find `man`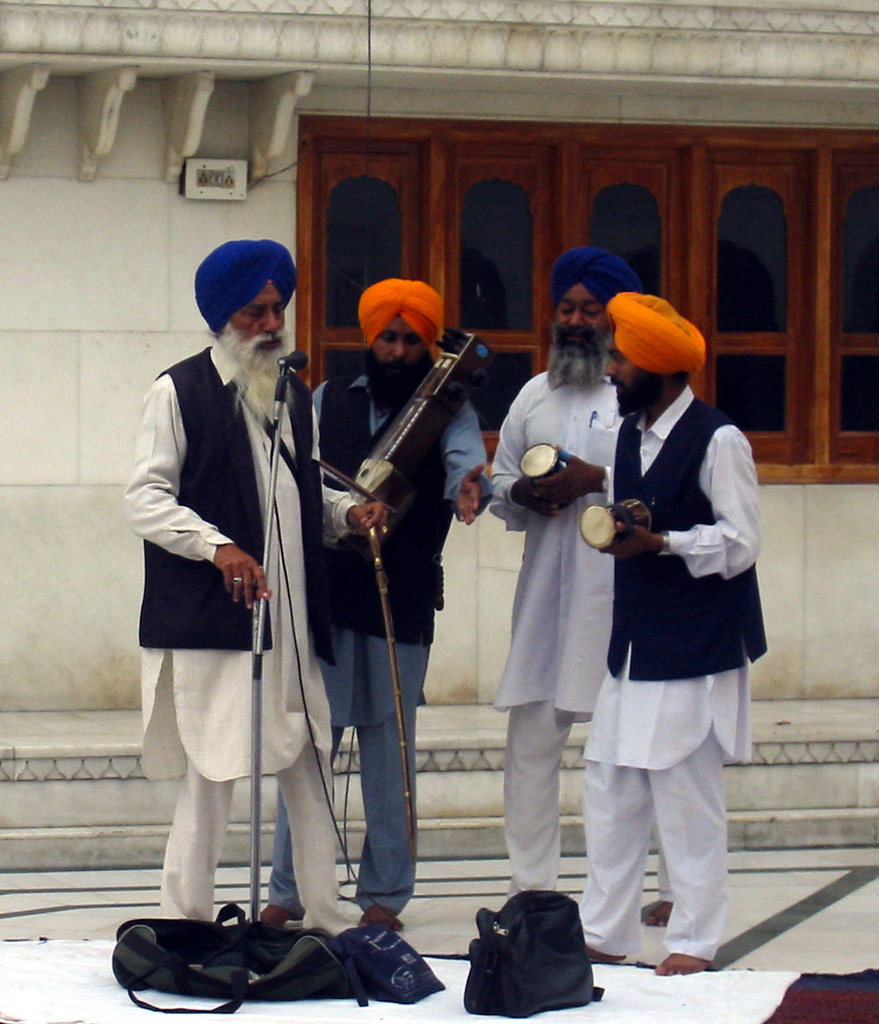
[485,249,641,943]
